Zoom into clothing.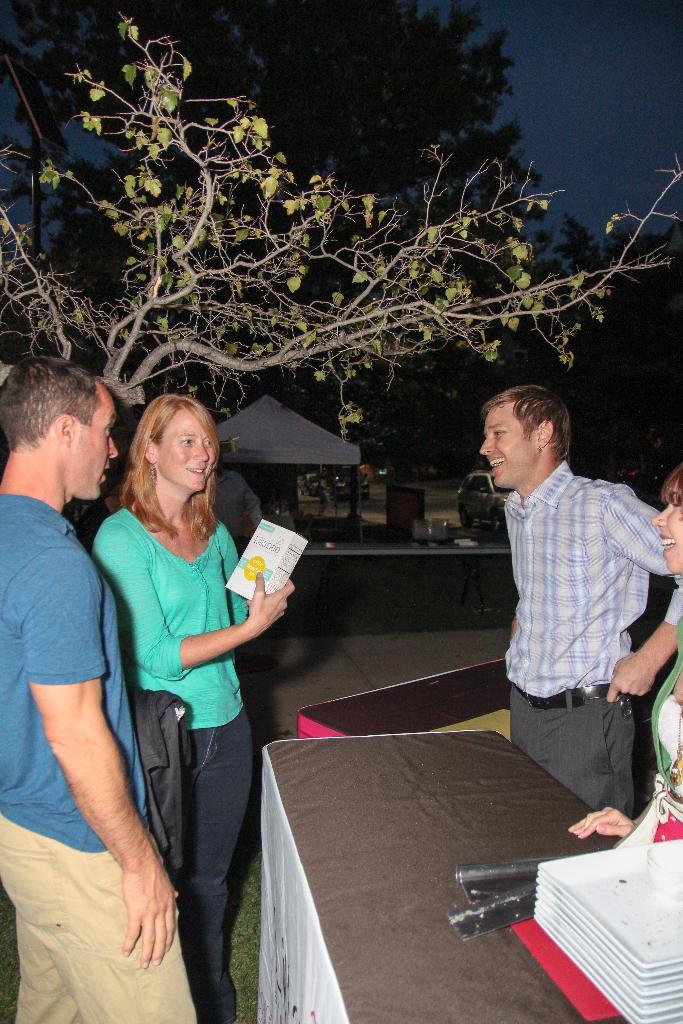
Zoom target: (x1=0, y1=497, x2=197, y2=1022).
